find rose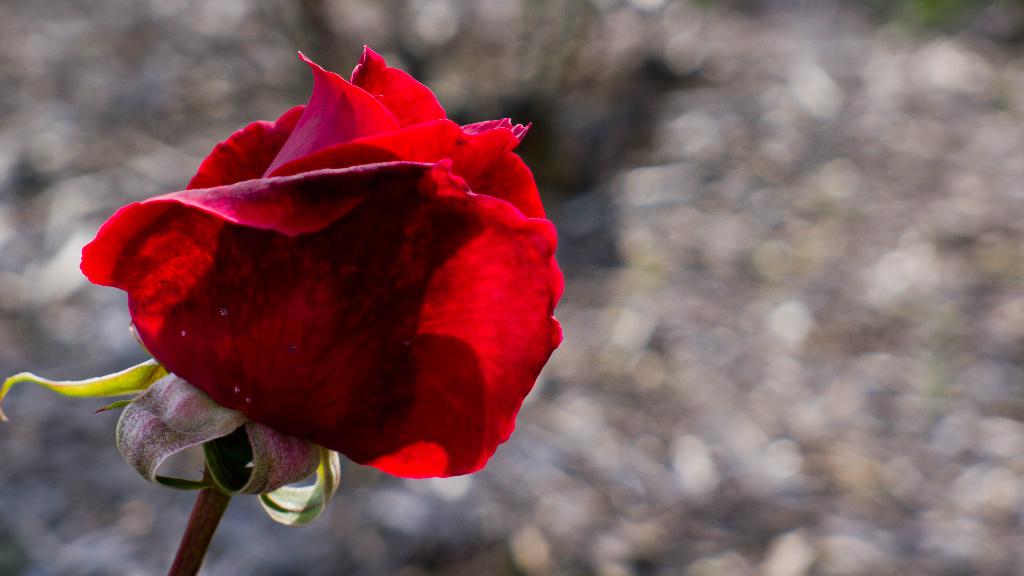
BBox(77, 41, 565, 483)
